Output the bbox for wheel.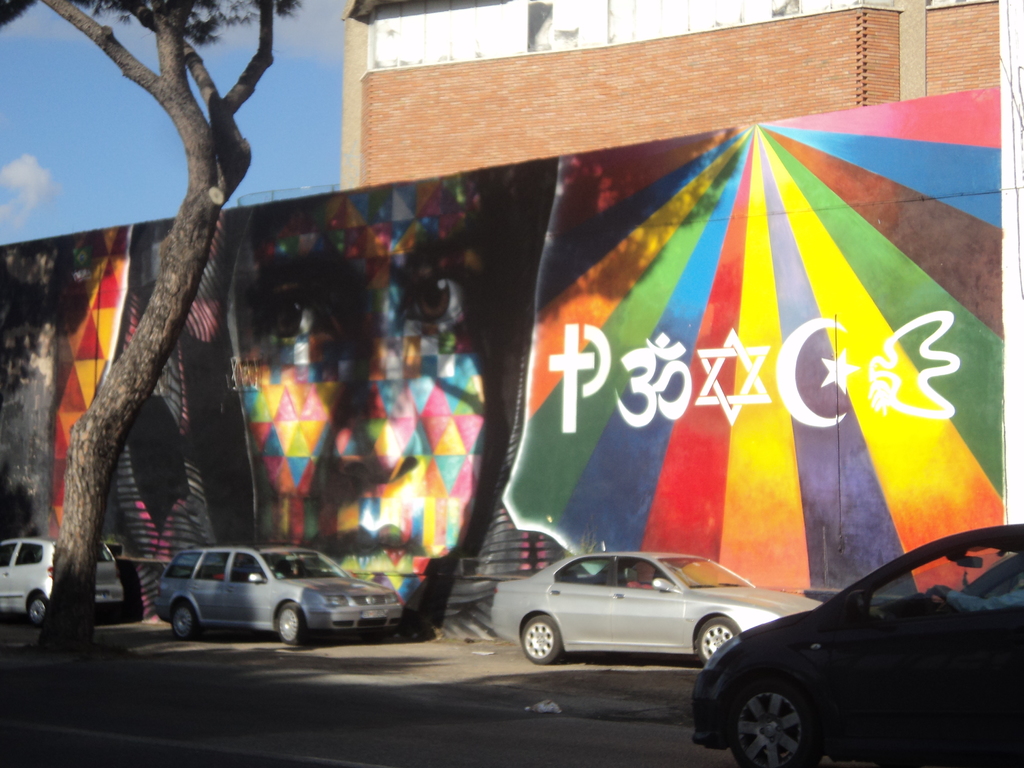
locate(520, 612, 563, 666).
